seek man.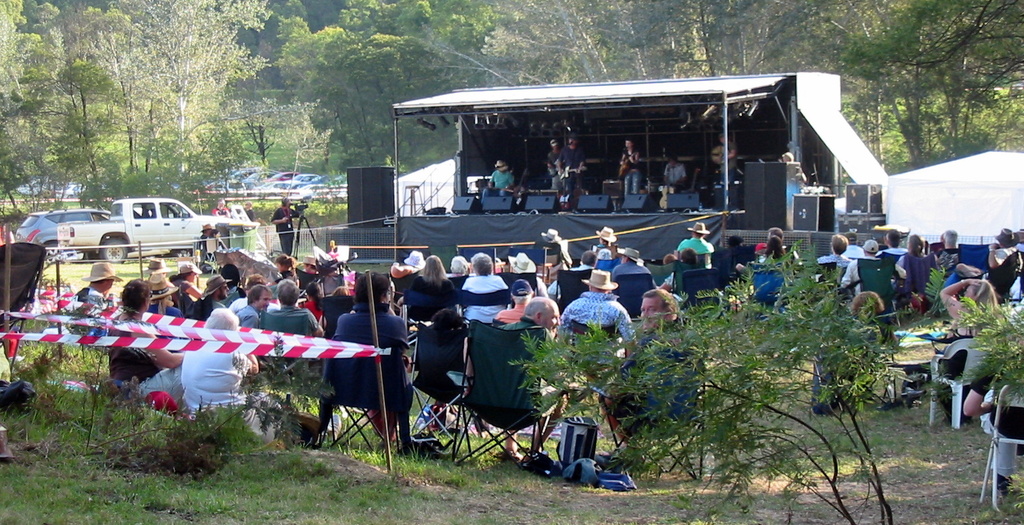
x1=82 y1=262 x2=124 y2=320.
